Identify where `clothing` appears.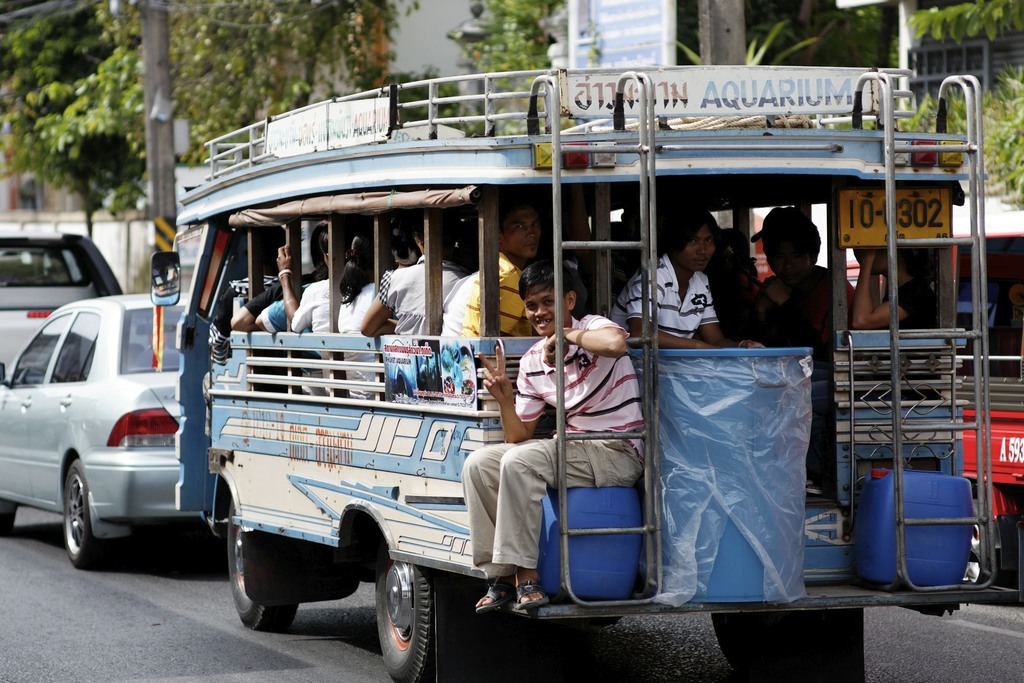
Appears at (772, 268, 865, 347).
